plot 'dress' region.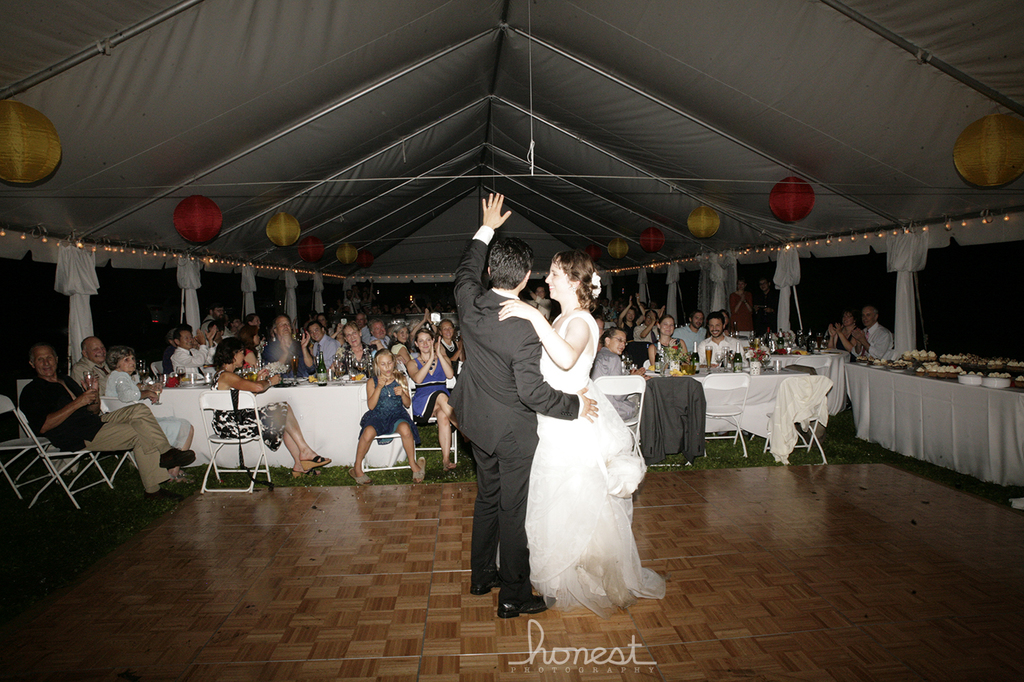
Plotted at box=[213, 370, 288, 453].
